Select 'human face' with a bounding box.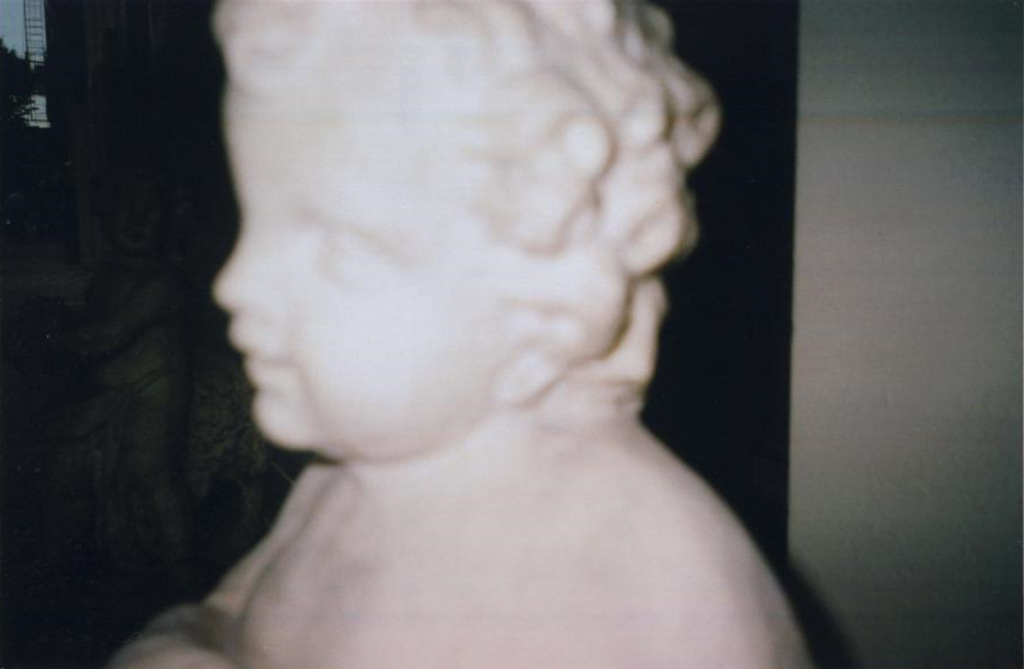
<box>215,78,497,461</box>.
